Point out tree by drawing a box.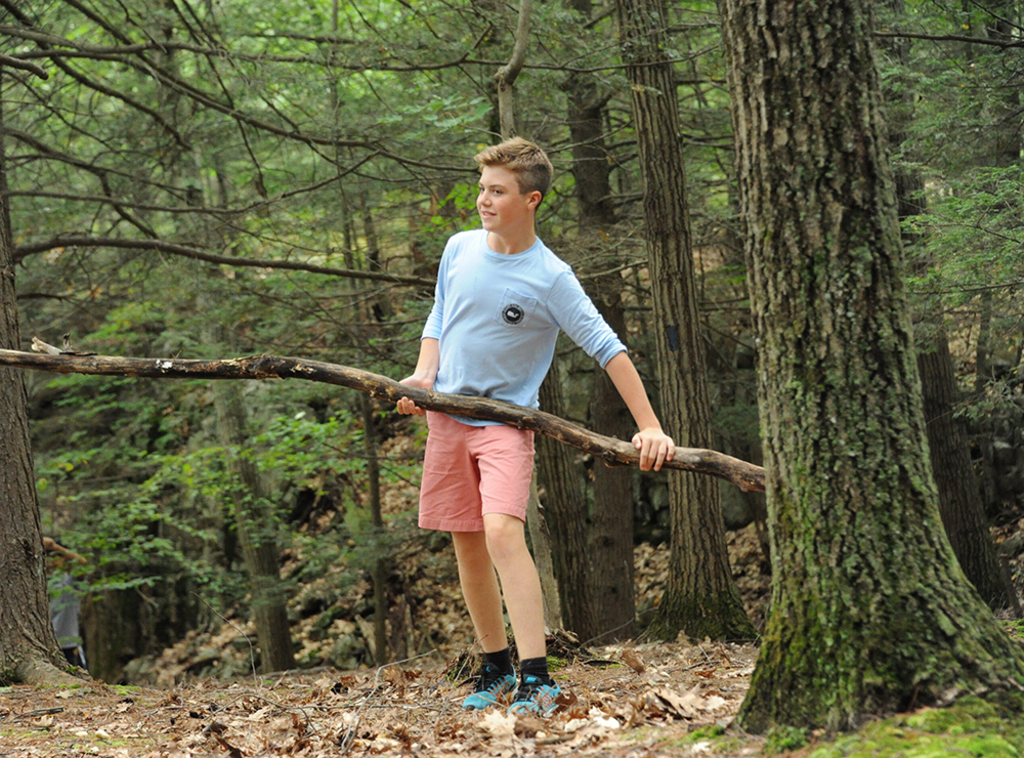
region(865, 0, 1023, 632).
